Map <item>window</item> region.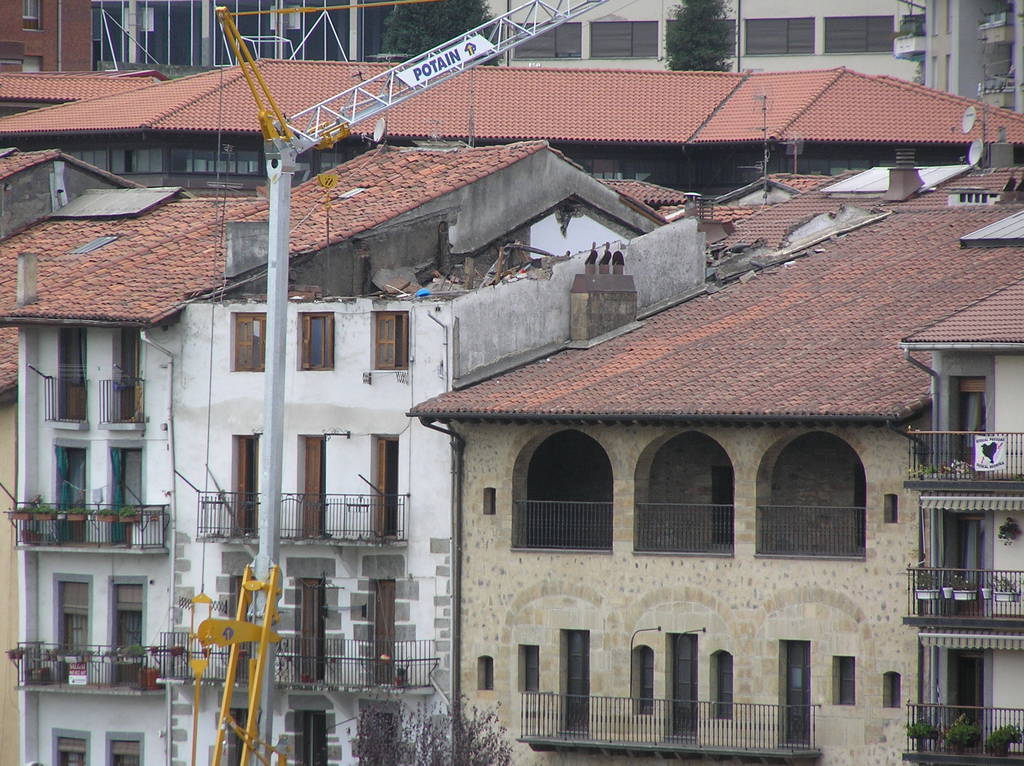
Mapped to crop(664, 19, 737, 60).
